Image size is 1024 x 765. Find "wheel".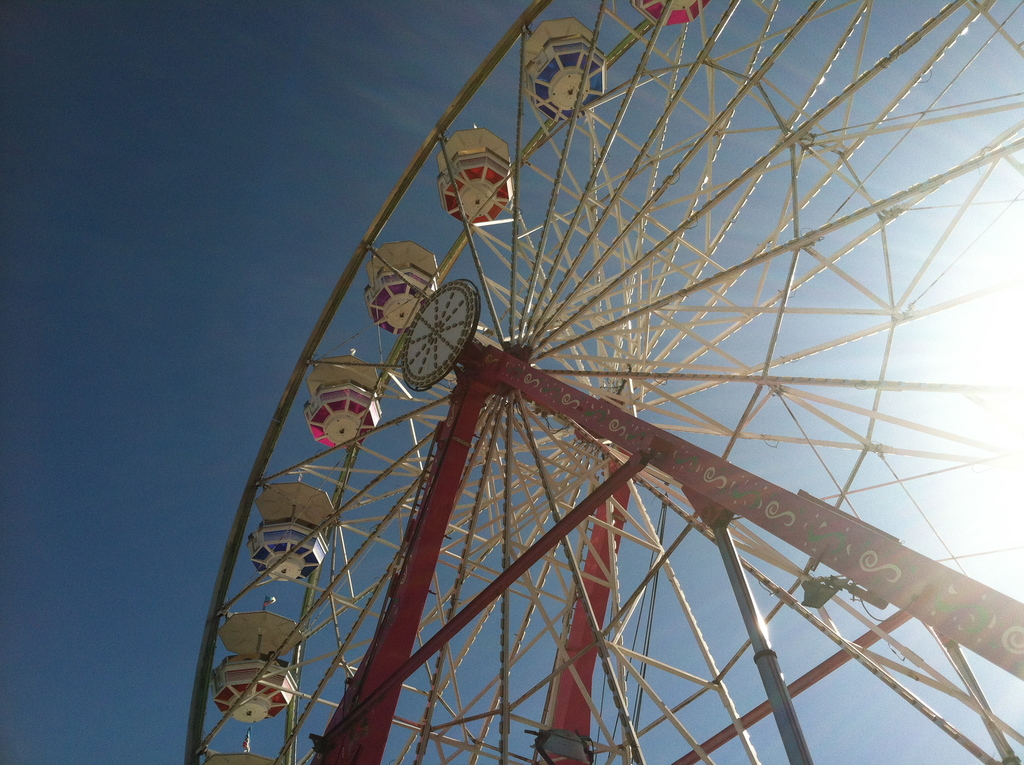
(x1=184, y1=0, x2=1023, y2=764).
